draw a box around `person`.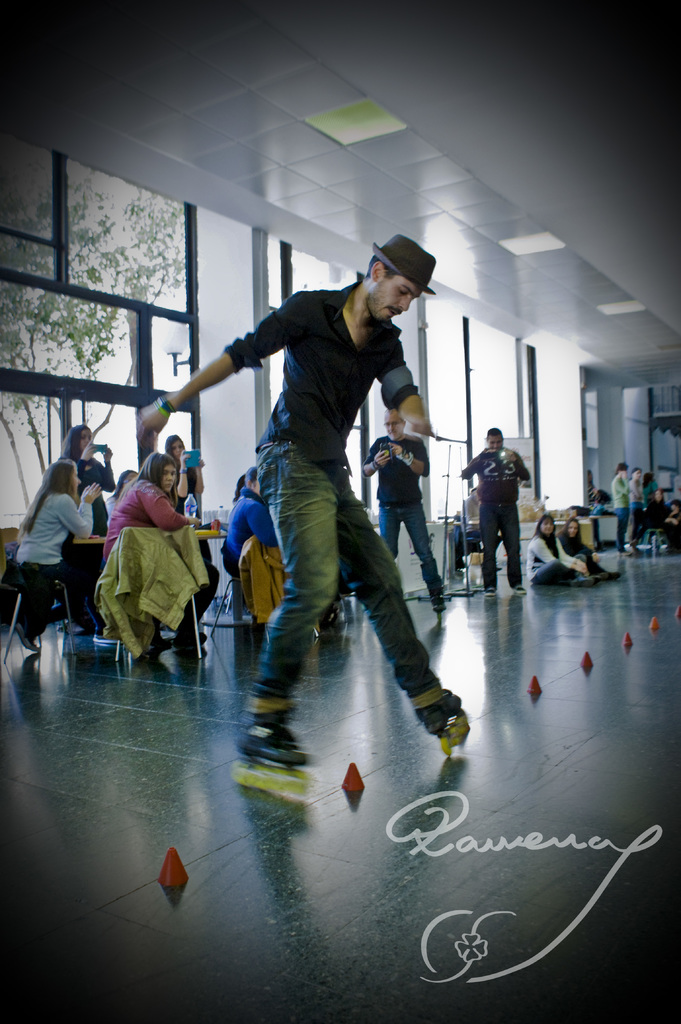
Rect(61, 423, 121, 535).
